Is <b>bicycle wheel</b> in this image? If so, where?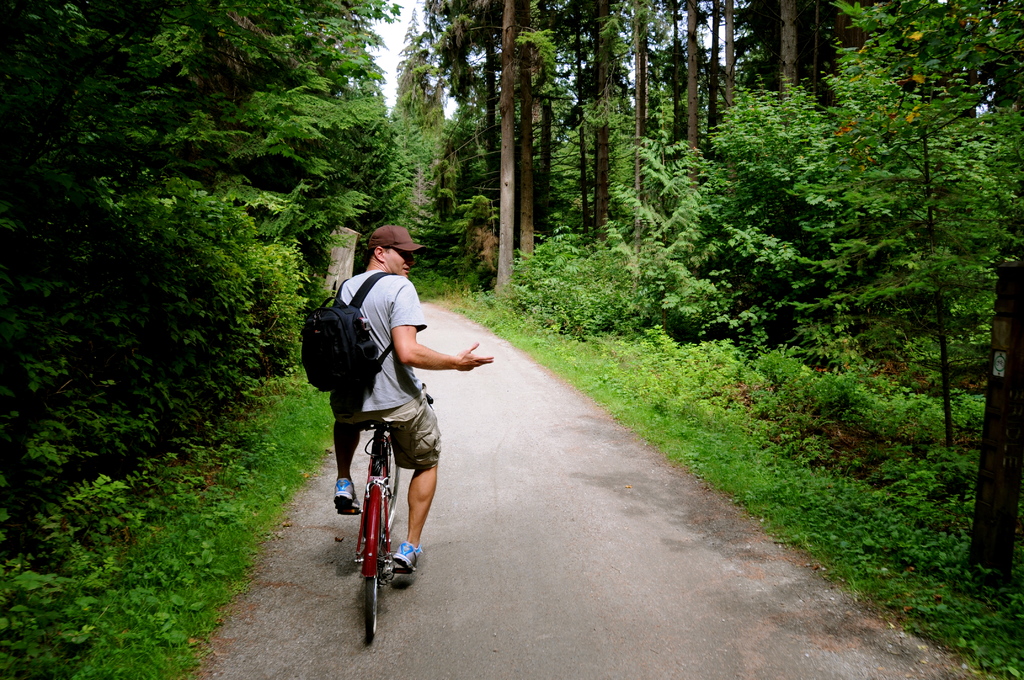
Yes, at 364:517:383:642.
